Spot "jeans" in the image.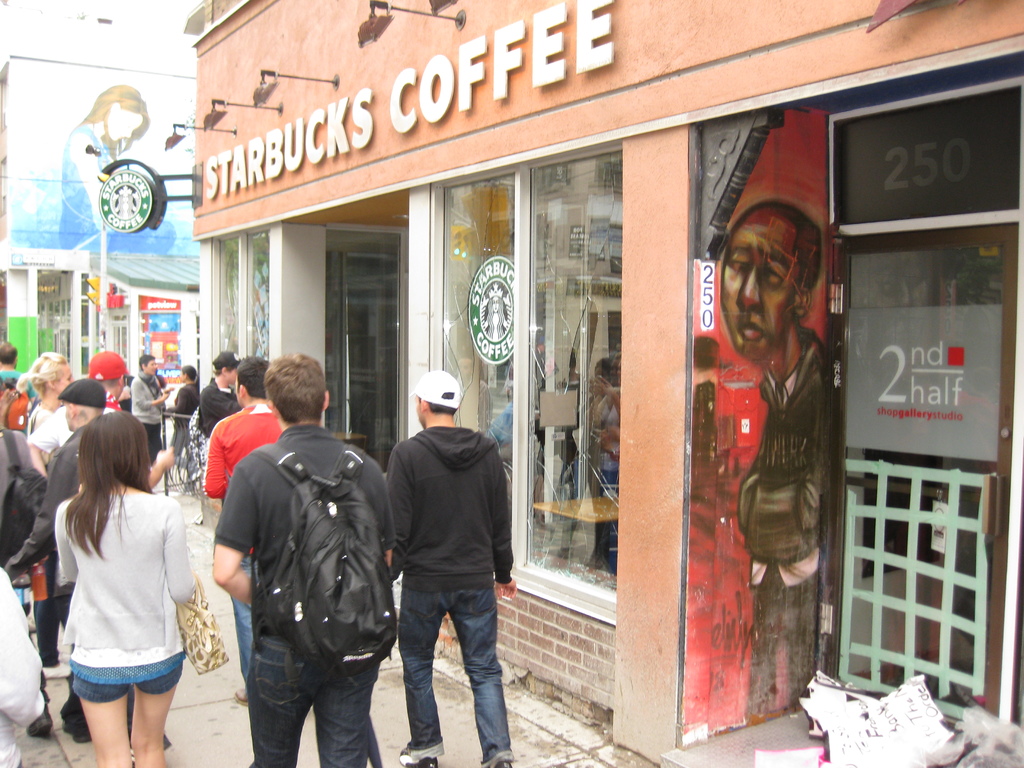
"jeans" found at BBox(225, 553, 257, 683).
